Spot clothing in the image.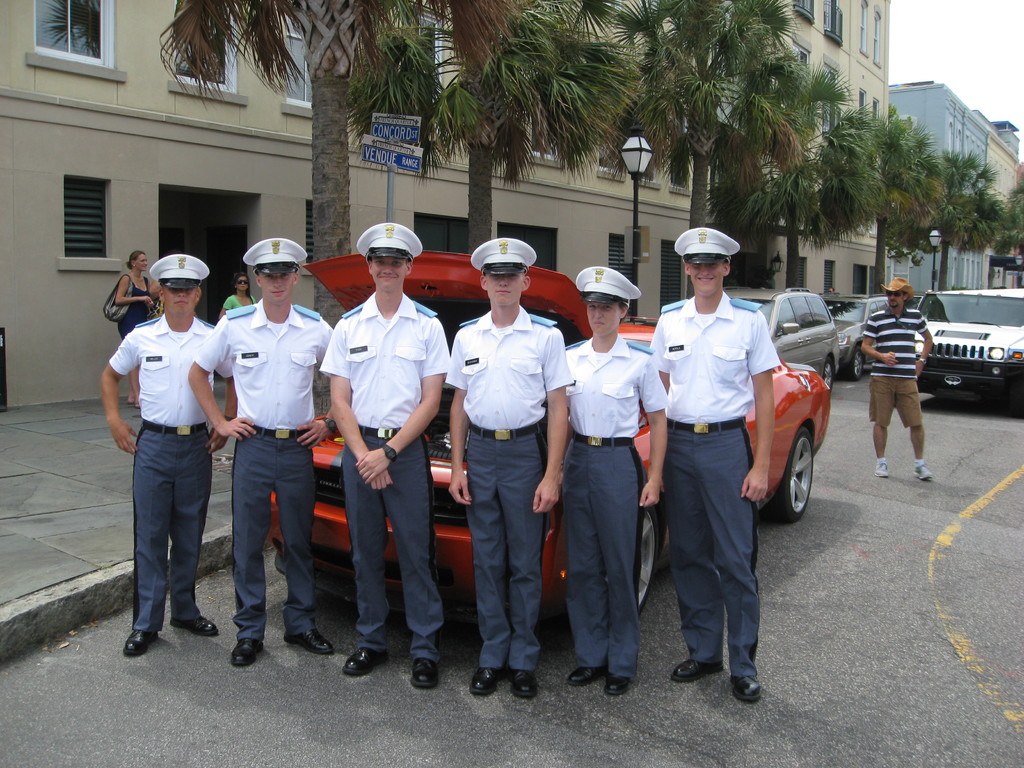
clothing found at 450:297:563:676.
